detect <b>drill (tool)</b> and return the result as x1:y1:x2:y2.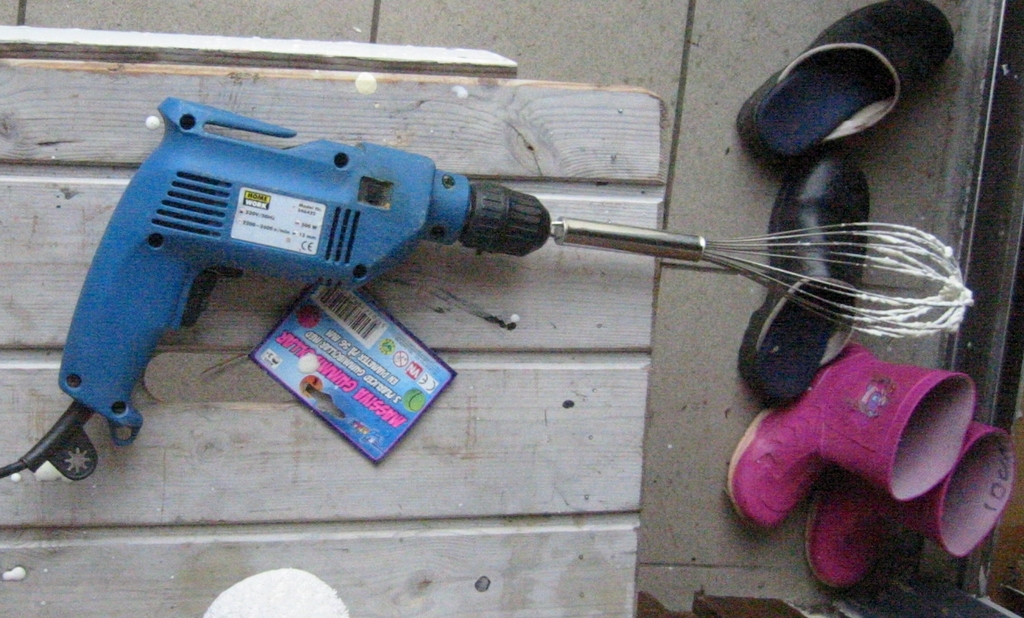
51:96:977:433.
